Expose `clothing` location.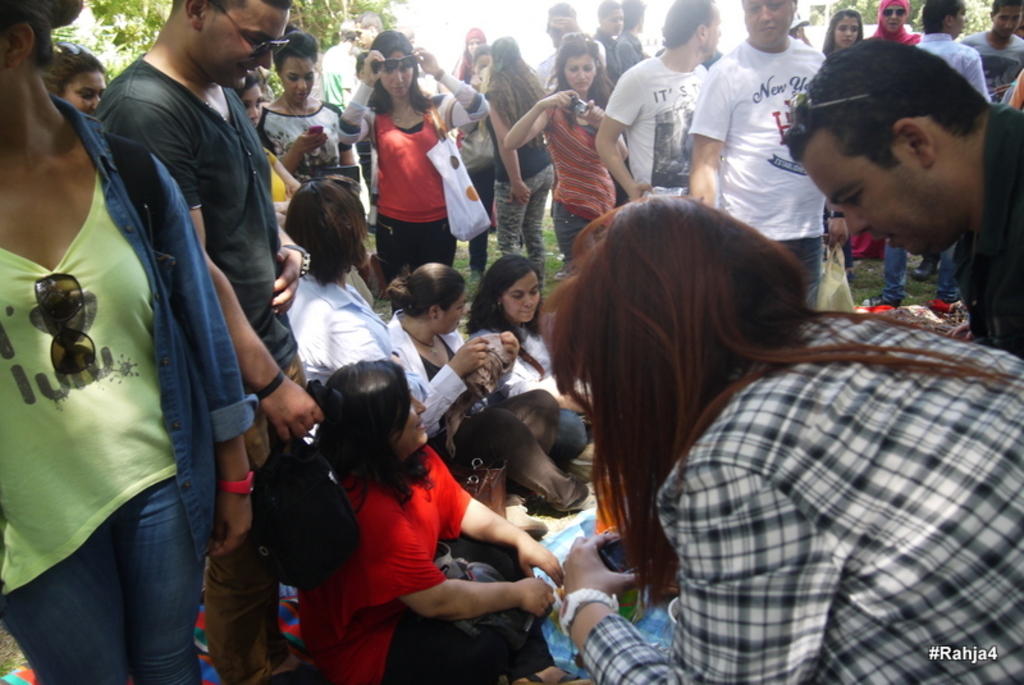
Exposed at <bbox>0, 87, 264, 684</bbox>.
